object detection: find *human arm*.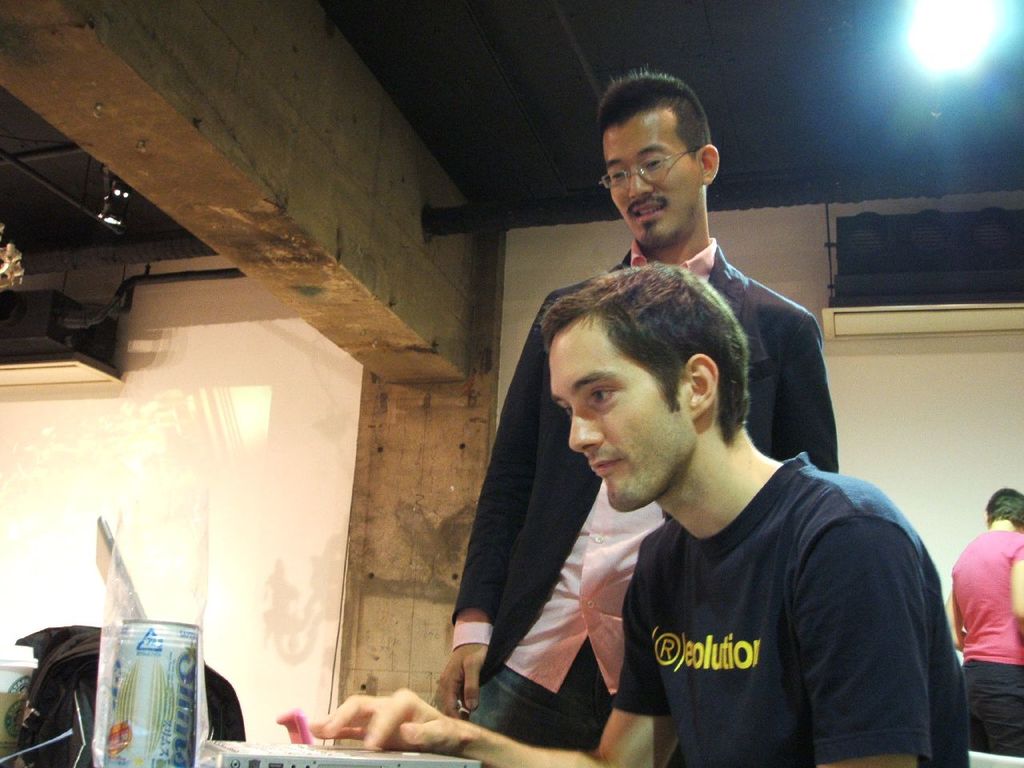
(x1=822, y1=533, x2=934, y2=762).
